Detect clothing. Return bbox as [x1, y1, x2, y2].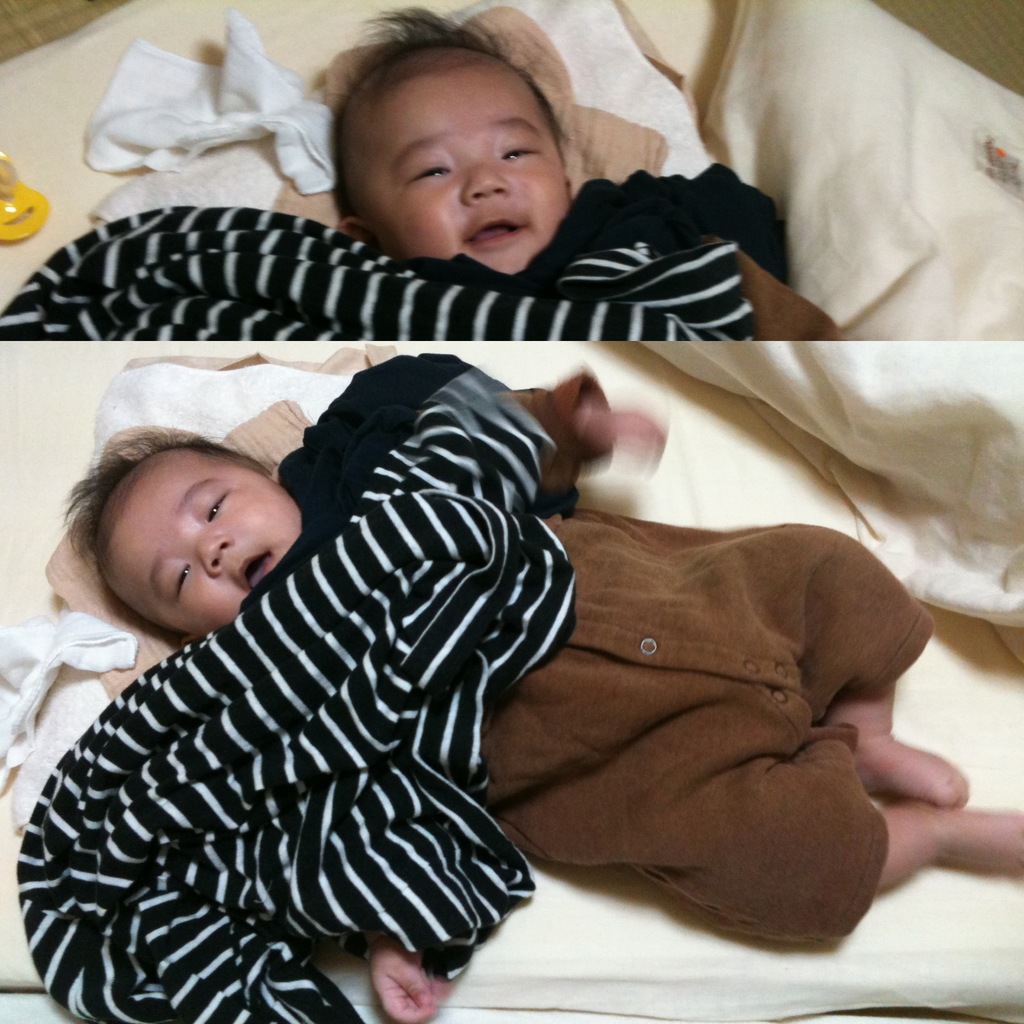
[236, 336, 938, 945].
